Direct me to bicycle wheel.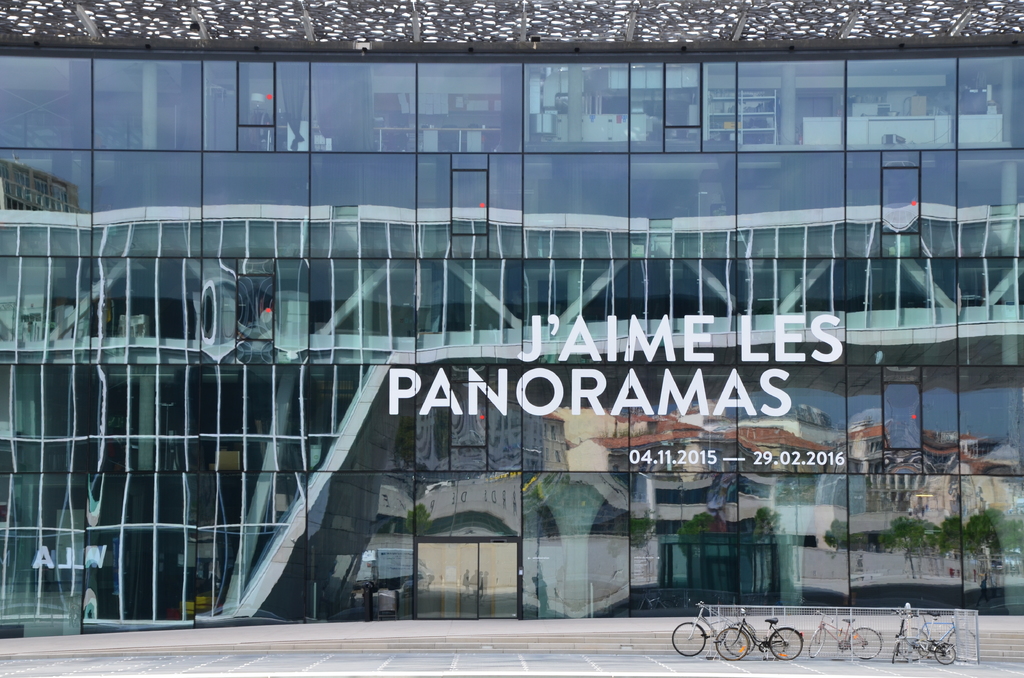
Direction: 948 628 980 662.
